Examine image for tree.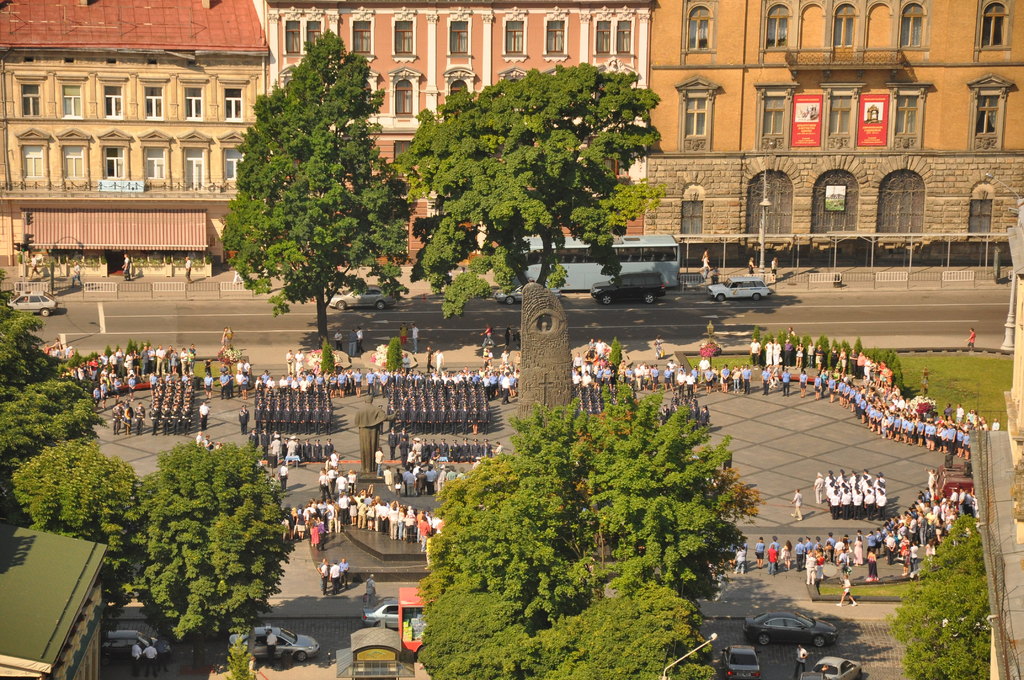
Examination result: (x1=116, y1=437, x2=296, y2=645).
